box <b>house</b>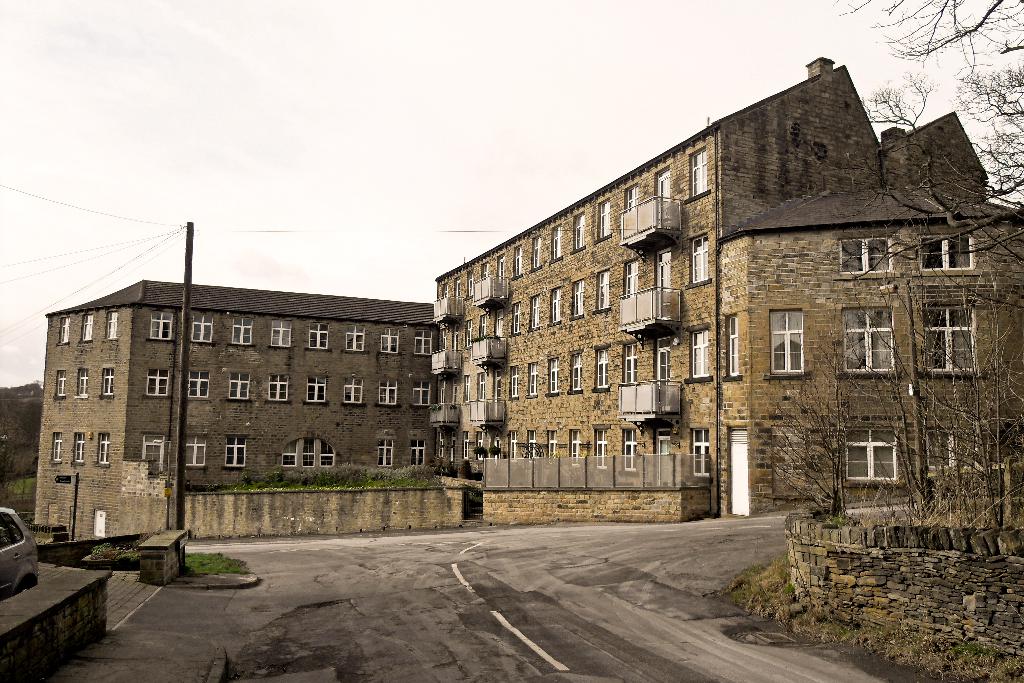
box=[390, 53, 995, 549]
